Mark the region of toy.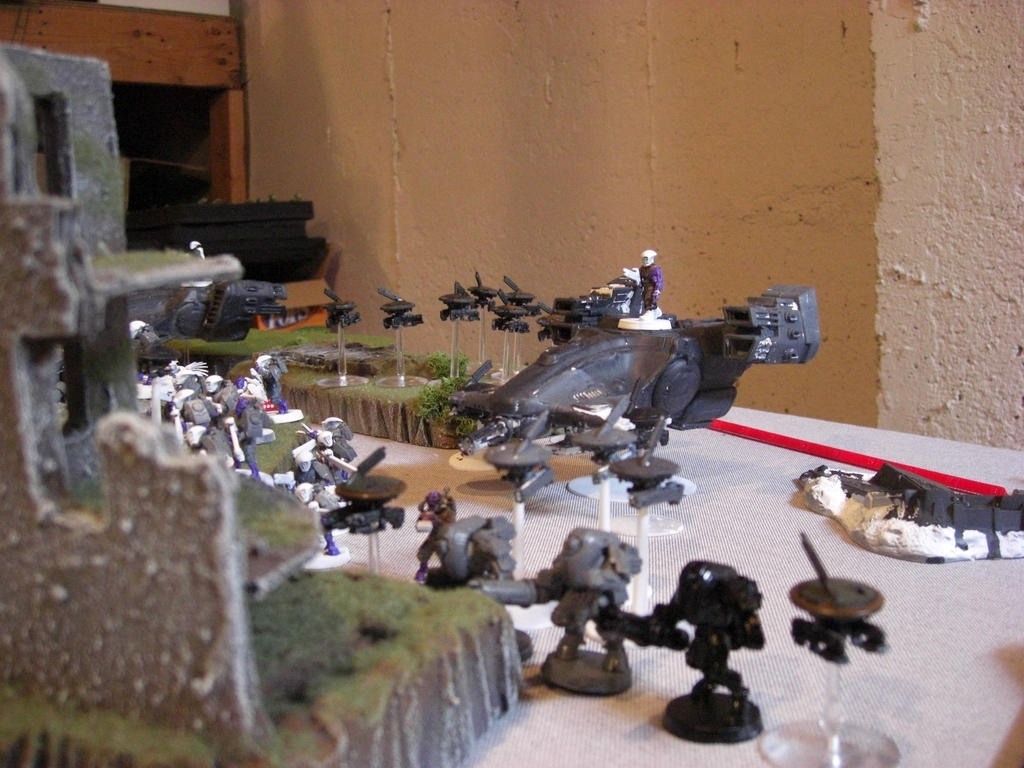
Region: bbox=(634, 248, 666, 315).
